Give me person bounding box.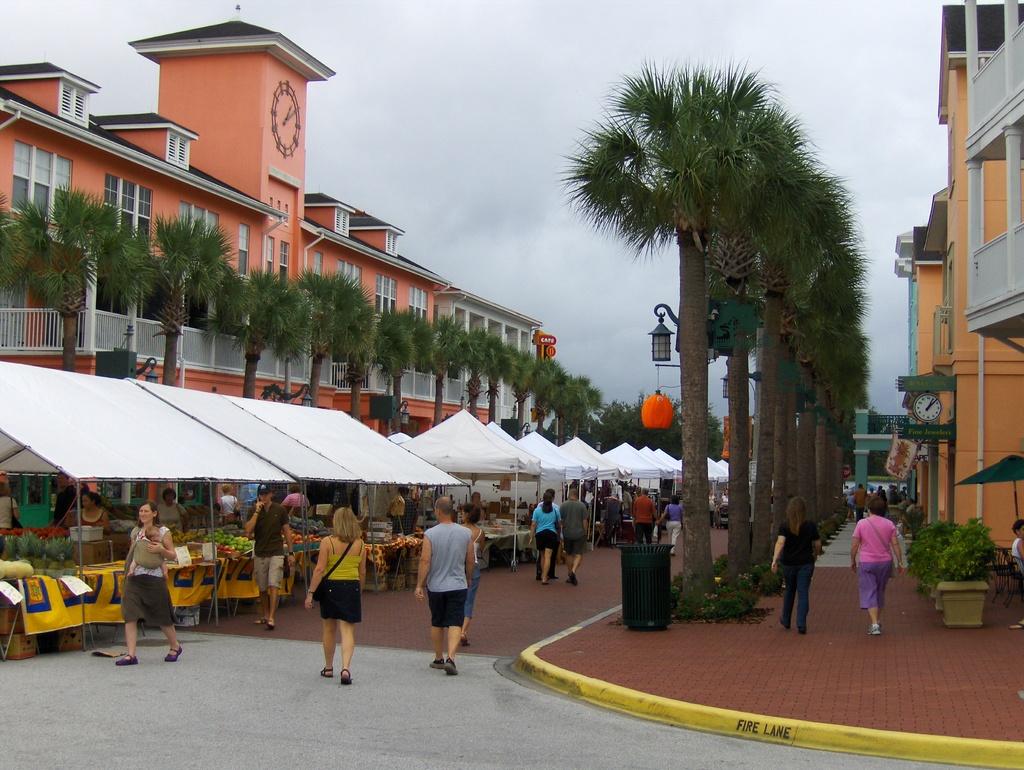
detection(852, 482, 869, 513).
